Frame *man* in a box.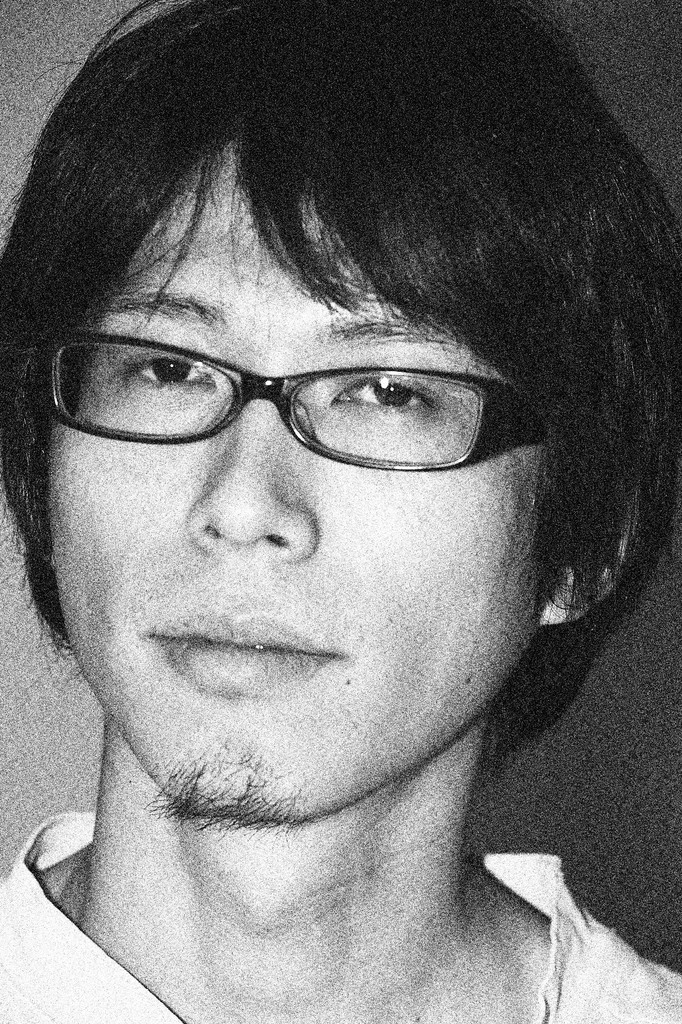
0/86/681/1023.
